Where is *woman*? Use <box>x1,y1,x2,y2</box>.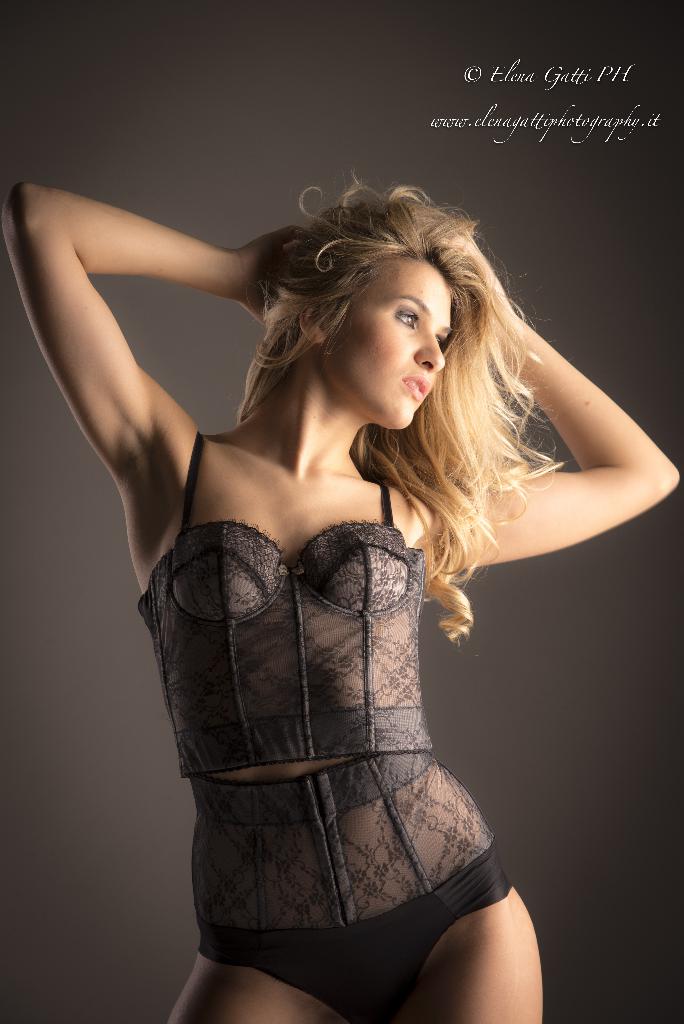
<box>67,93,593,1023</box>.
